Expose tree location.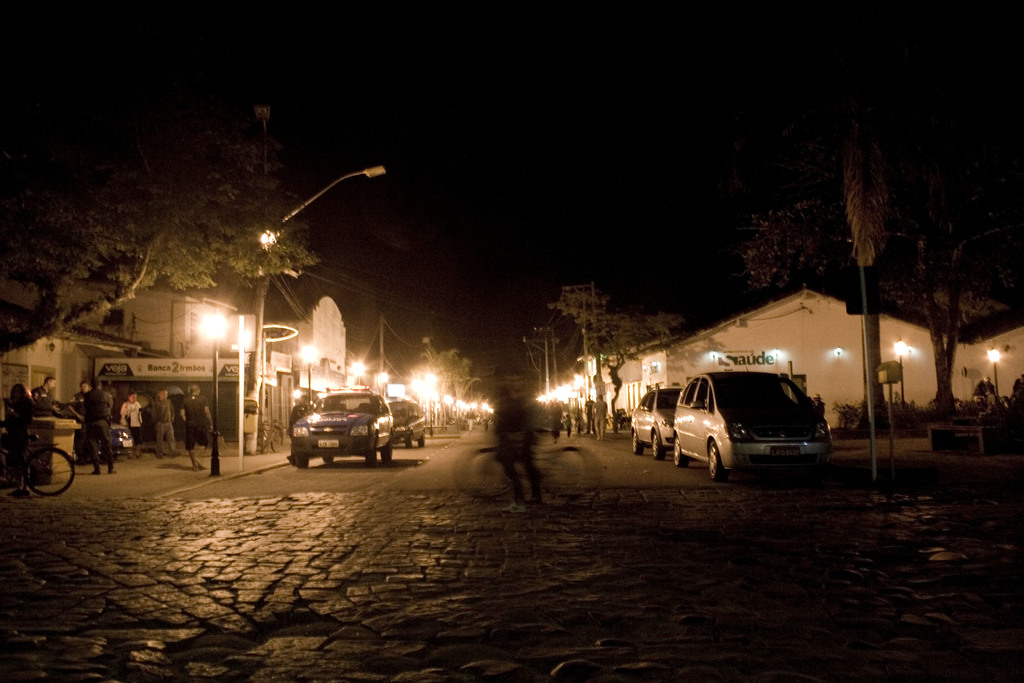
Exposed at bbox=[568, 288, 676, 438].
